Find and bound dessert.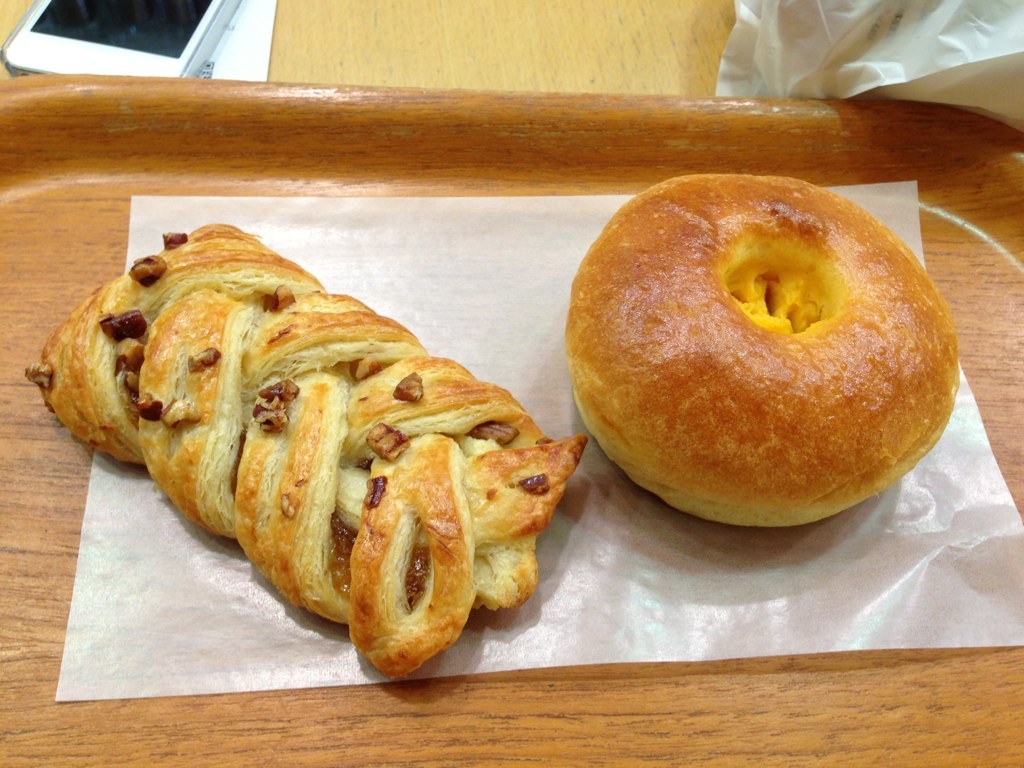
Bound: locate(55, 223, 572, 676).
